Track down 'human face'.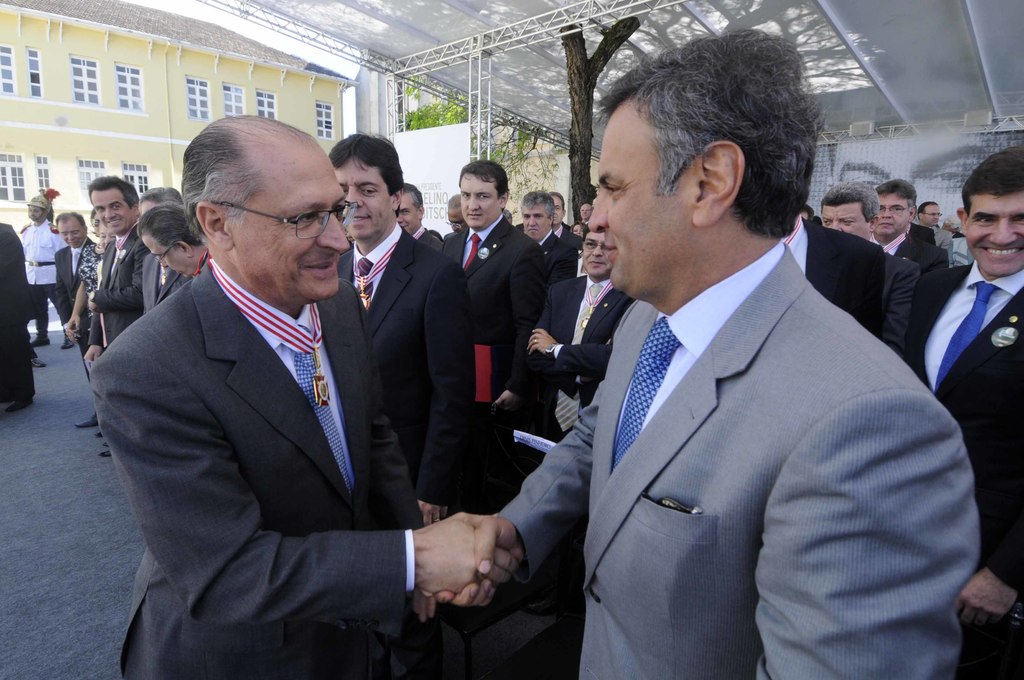
Tracked to box=[963, 188, 1023, 276].
